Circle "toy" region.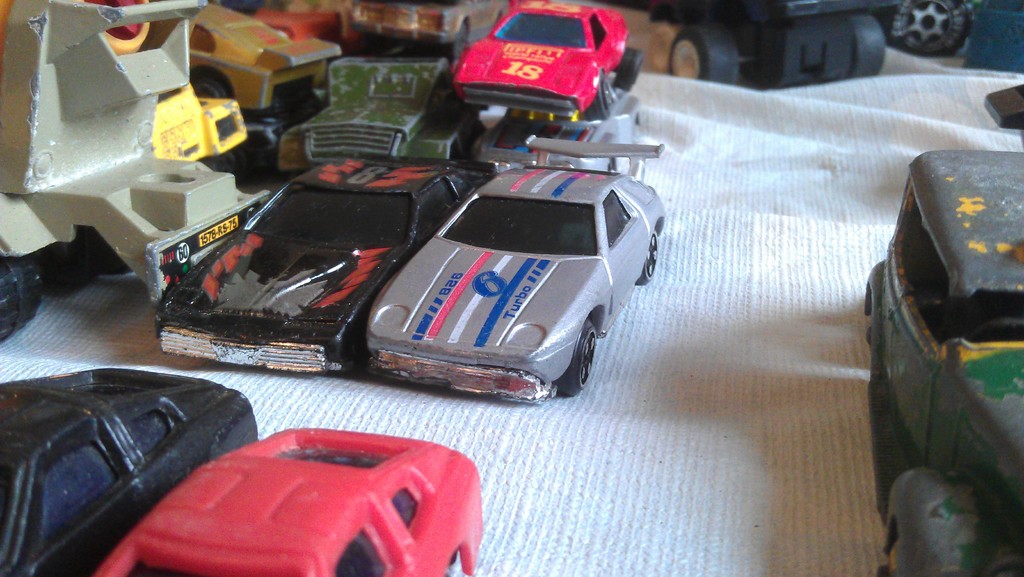
Region: region(0, 368, 269, 576).
